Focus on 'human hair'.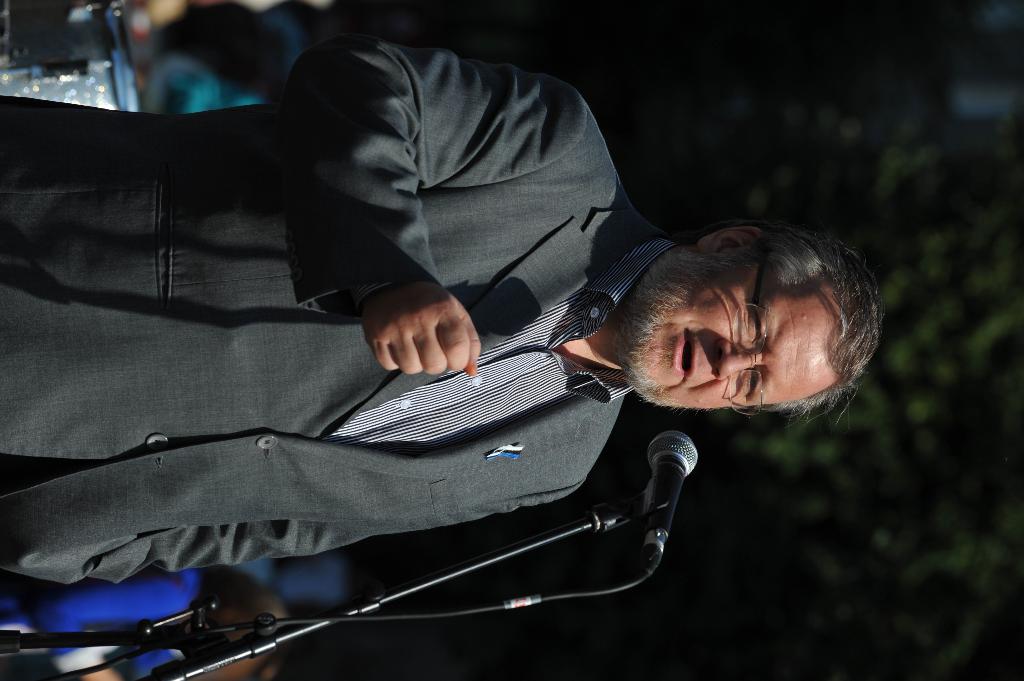
Focused at box=[736, 221, 890, 428].
